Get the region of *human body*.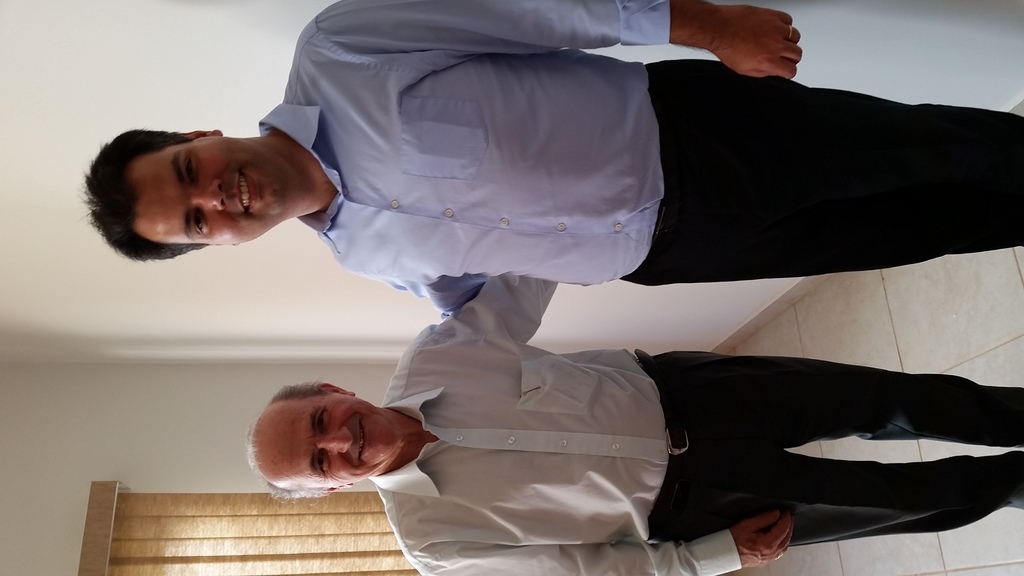
310:248:982:564.
